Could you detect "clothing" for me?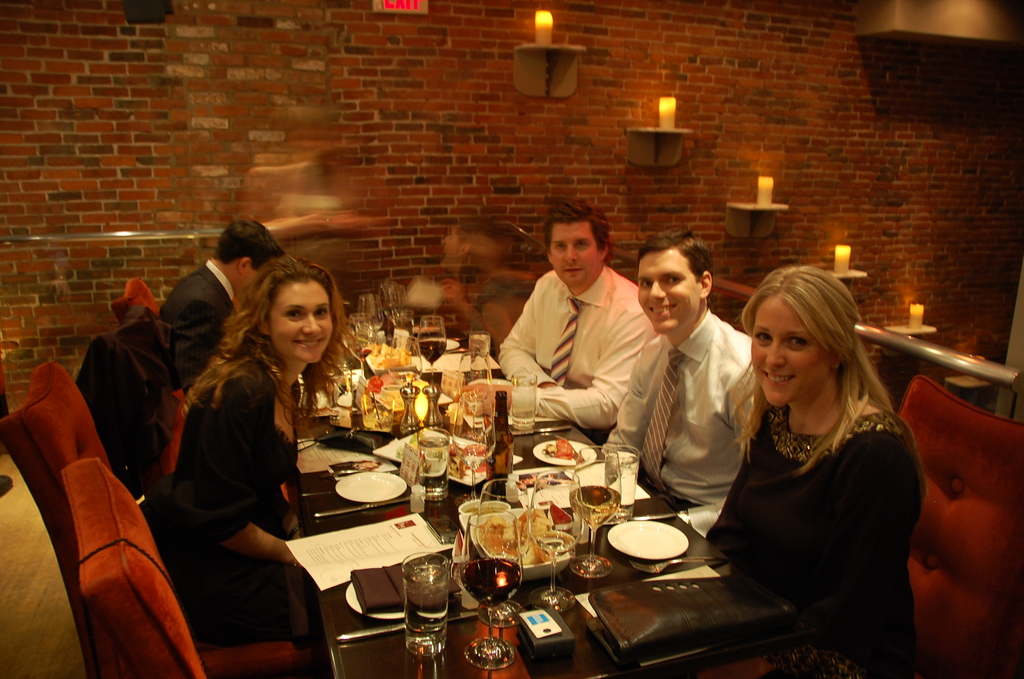
Detection result: rect(157, 256, 238, 387).
